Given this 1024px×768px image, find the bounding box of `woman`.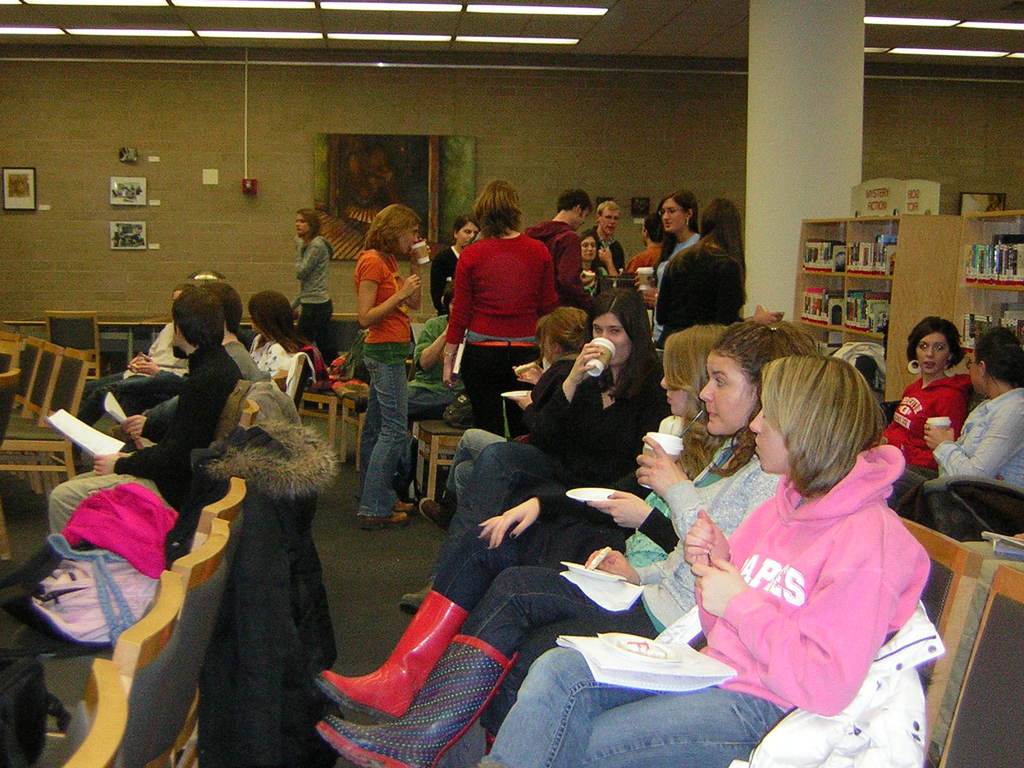
(x1=246, y1=284, x2=306, y2=389).
